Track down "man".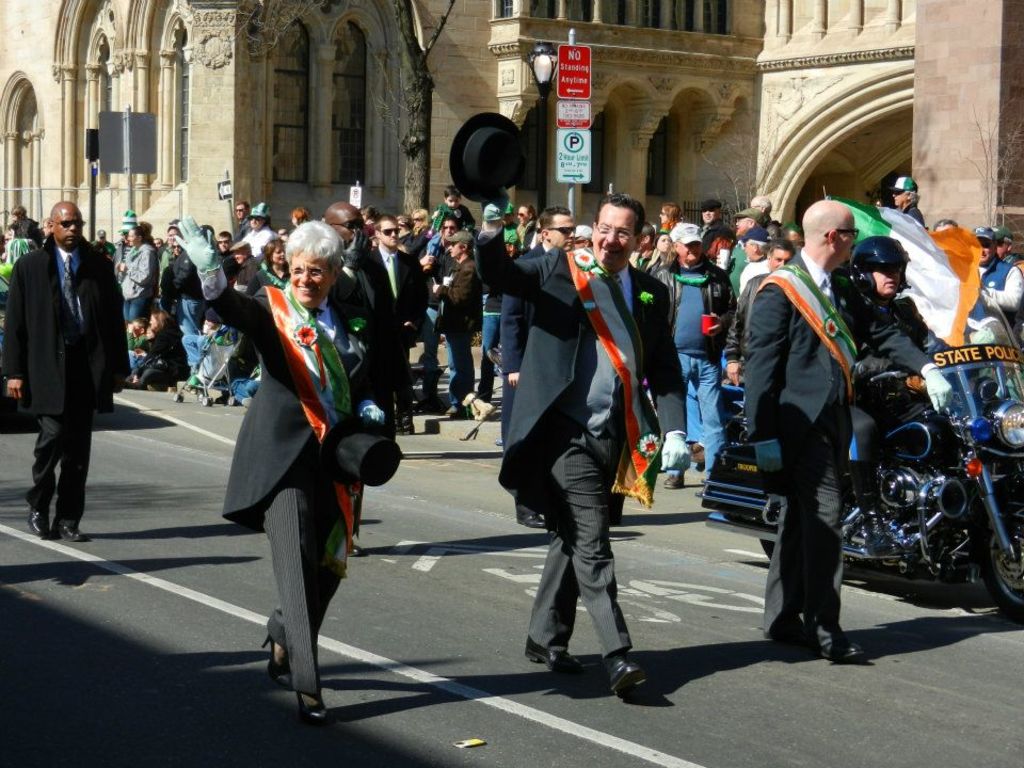
Tracked to <box>719,238,795,387</box>.
